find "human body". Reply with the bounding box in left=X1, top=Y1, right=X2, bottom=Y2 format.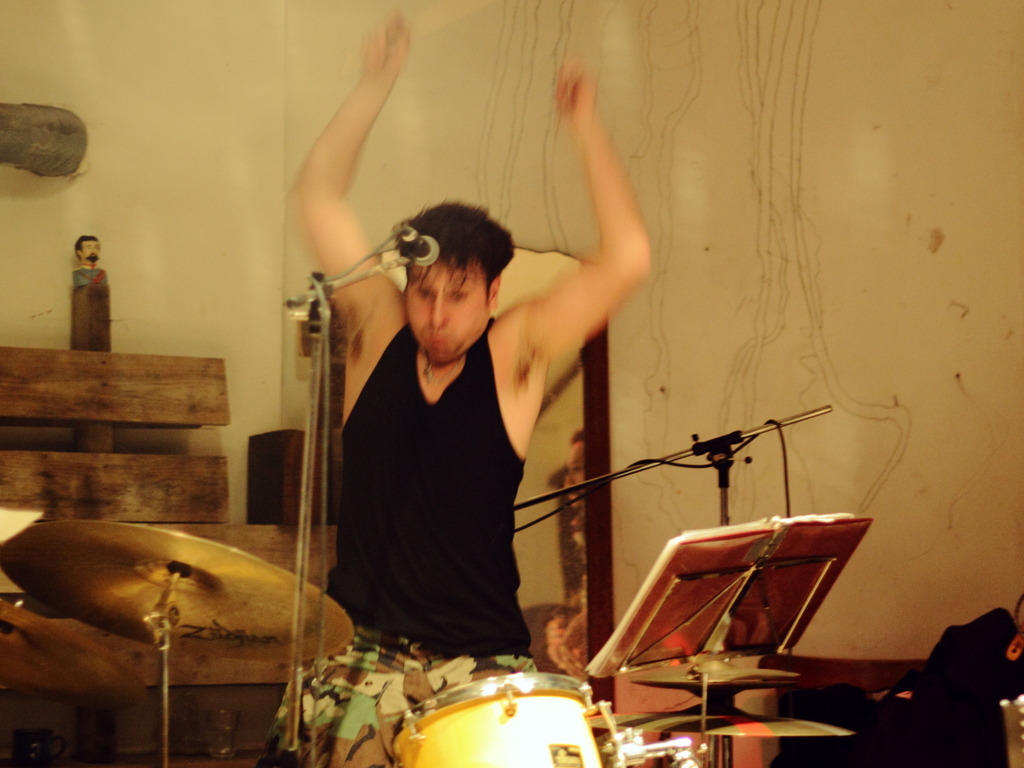
left=336, top=55, right=632, bottom=701.
